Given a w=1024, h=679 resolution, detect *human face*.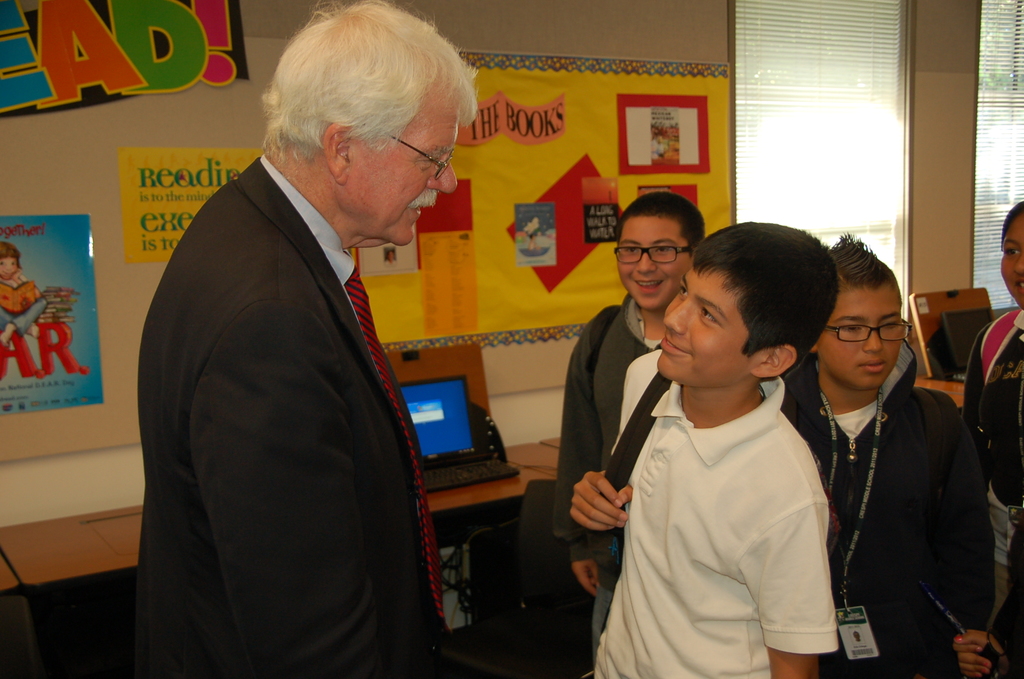
817 282 901 389.
